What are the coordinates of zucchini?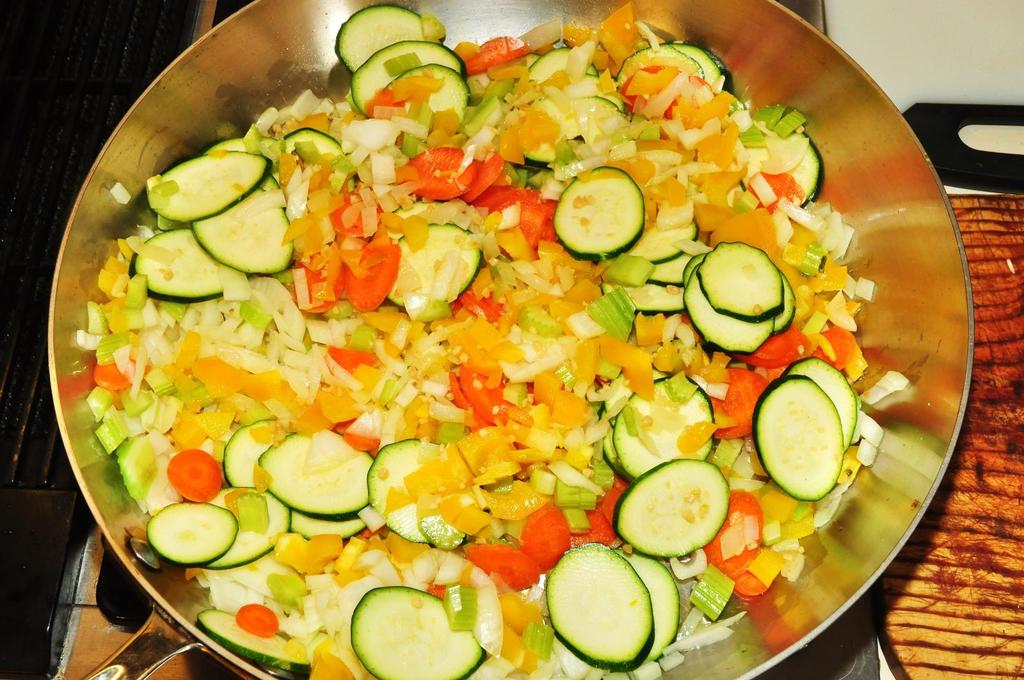
left=288, top=512, right=364, bottom=541.
